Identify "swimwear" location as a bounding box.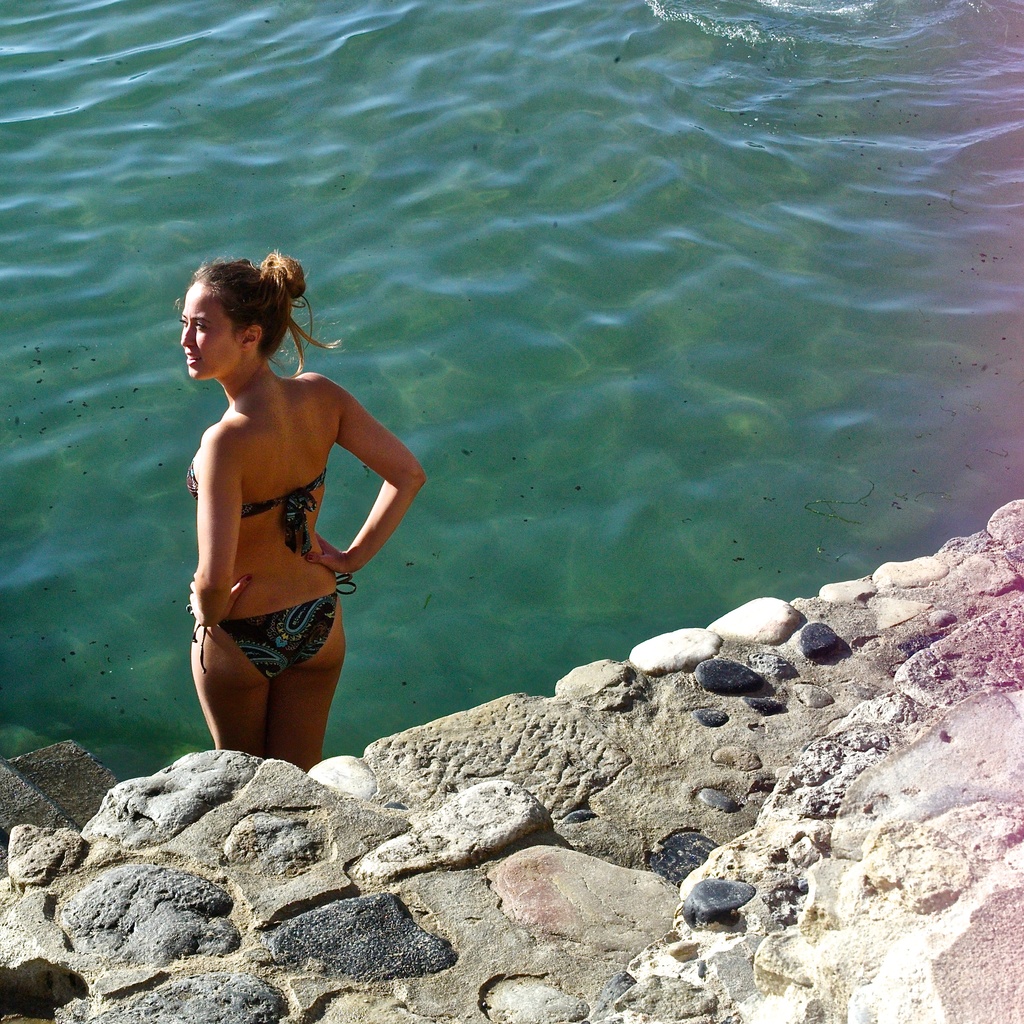
<region>177, 470, 333, 566</region>.
